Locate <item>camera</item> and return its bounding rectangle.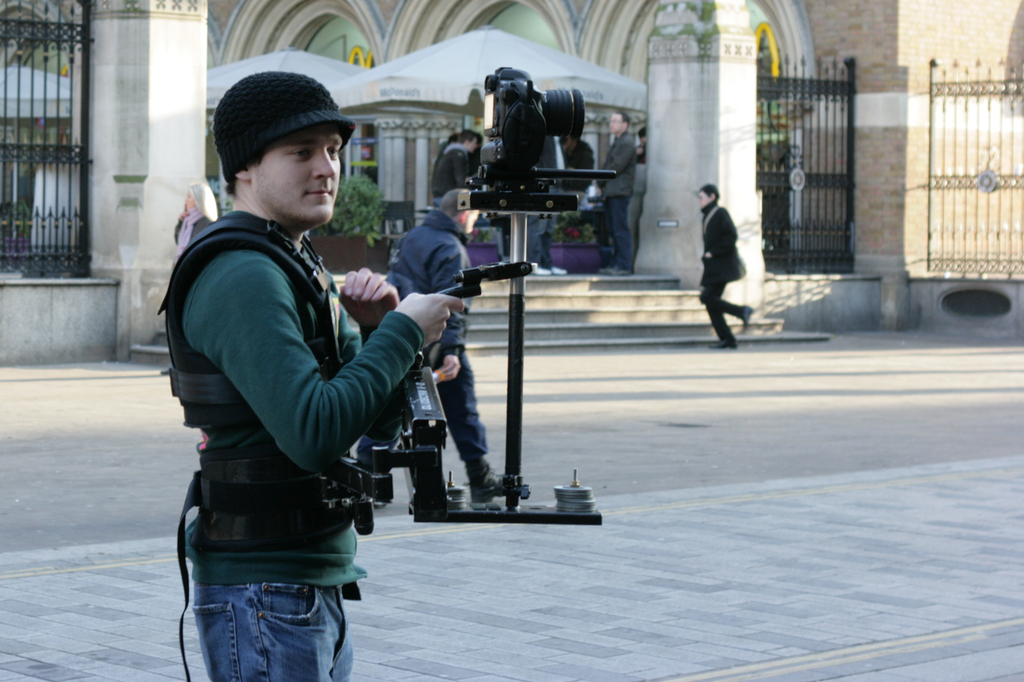
<bbox>478, 57, 586, 169</bbox>.
